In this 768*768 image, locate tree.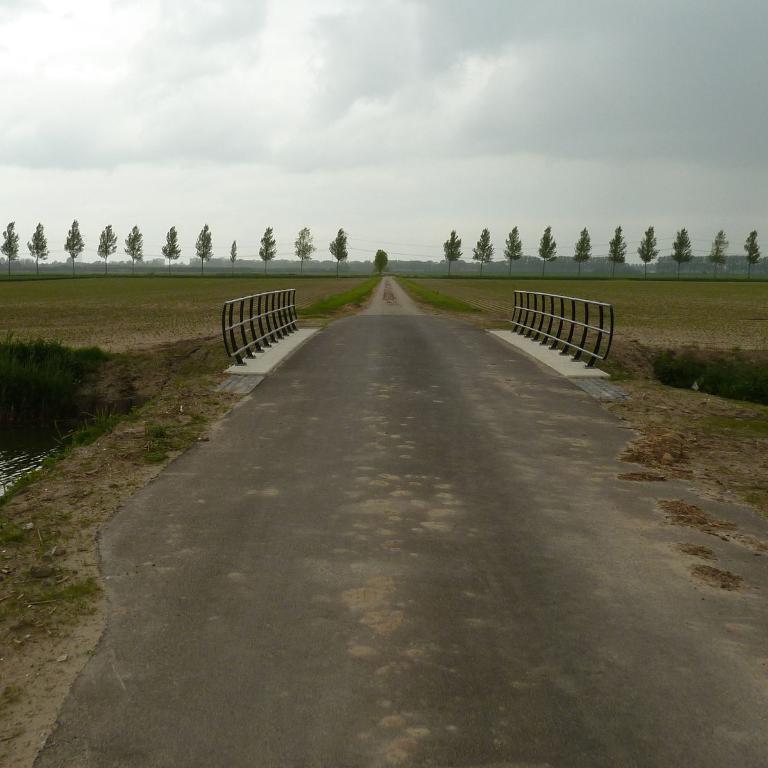
Bounding box: region(193, 223, 213, 270).
